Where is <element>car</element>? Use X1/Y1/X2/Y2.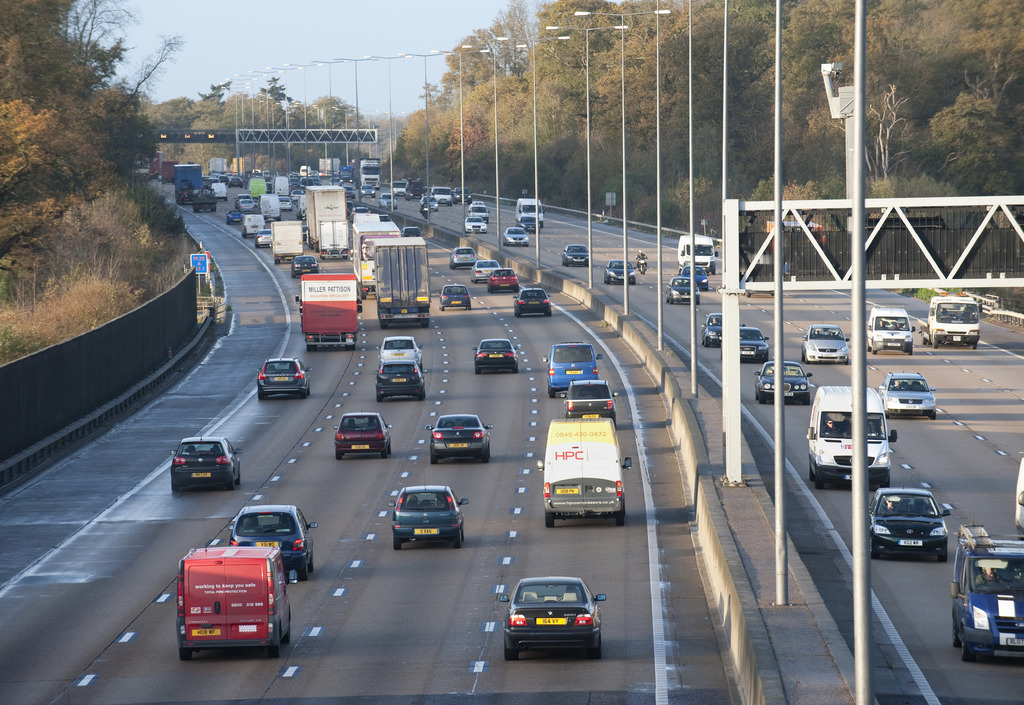
449/249/478/268.
